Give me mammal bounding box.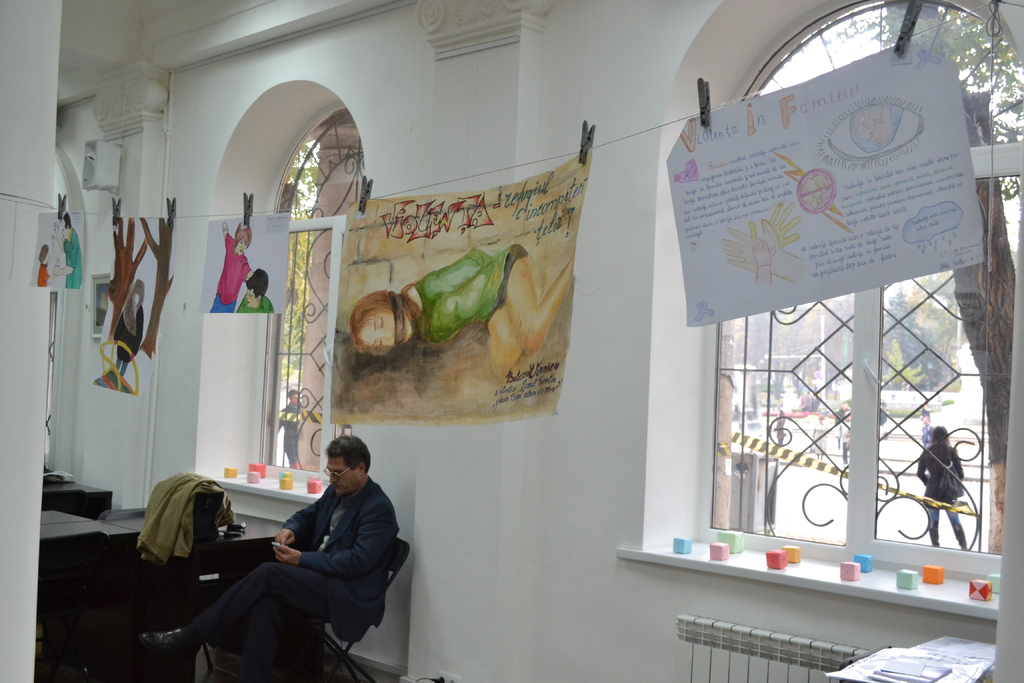
crop(134, 445, 407, 652).
